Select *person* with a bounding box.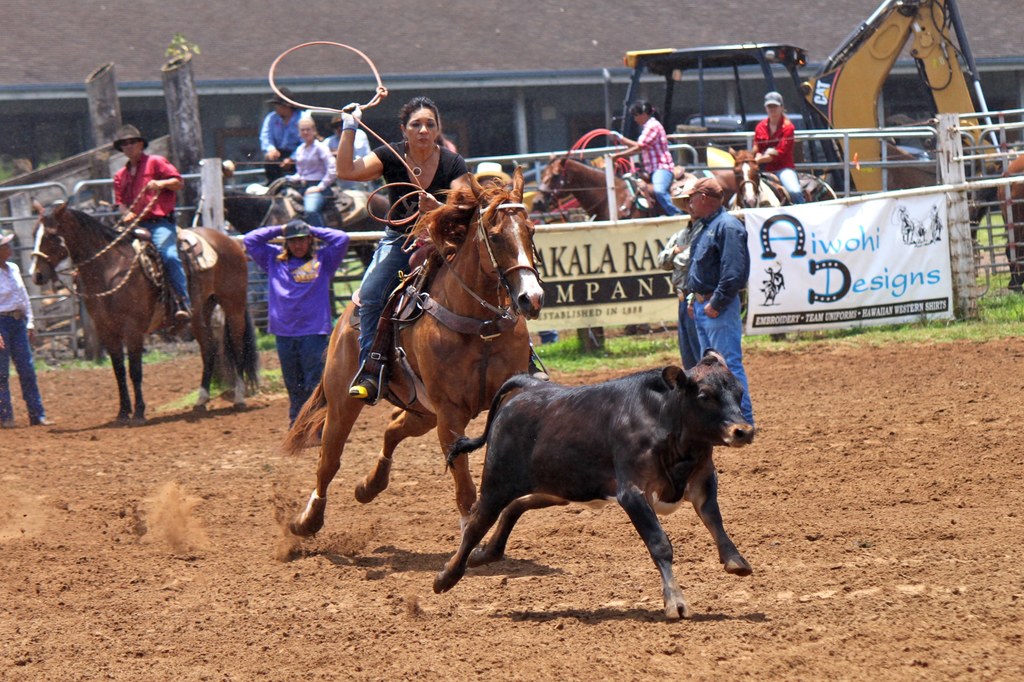
l=258, t=87, r=303, b=183.
